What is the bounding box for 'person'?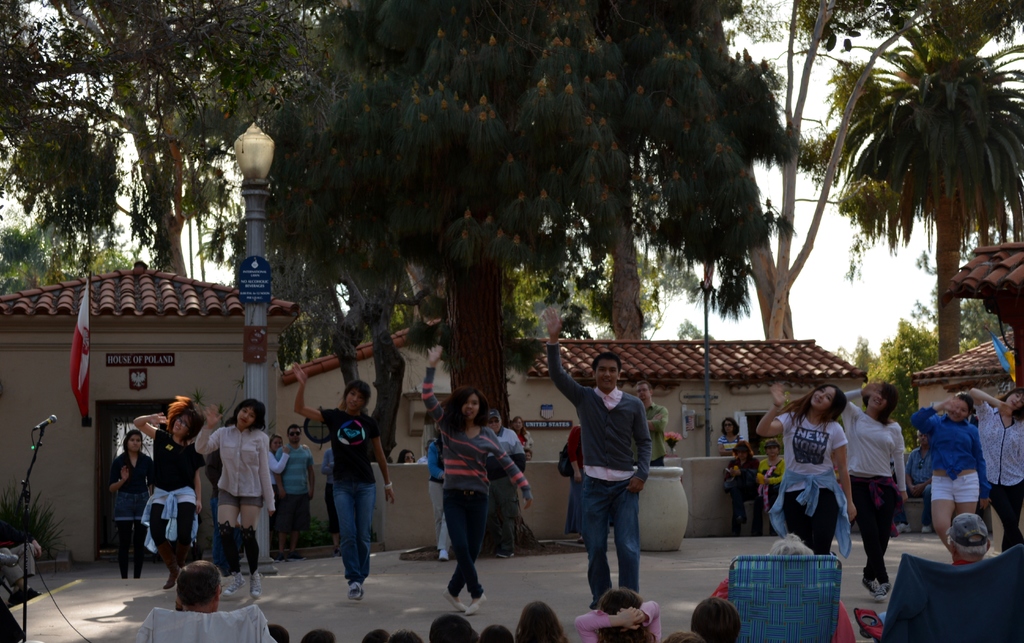
detection(275, 419, 319, 558).
